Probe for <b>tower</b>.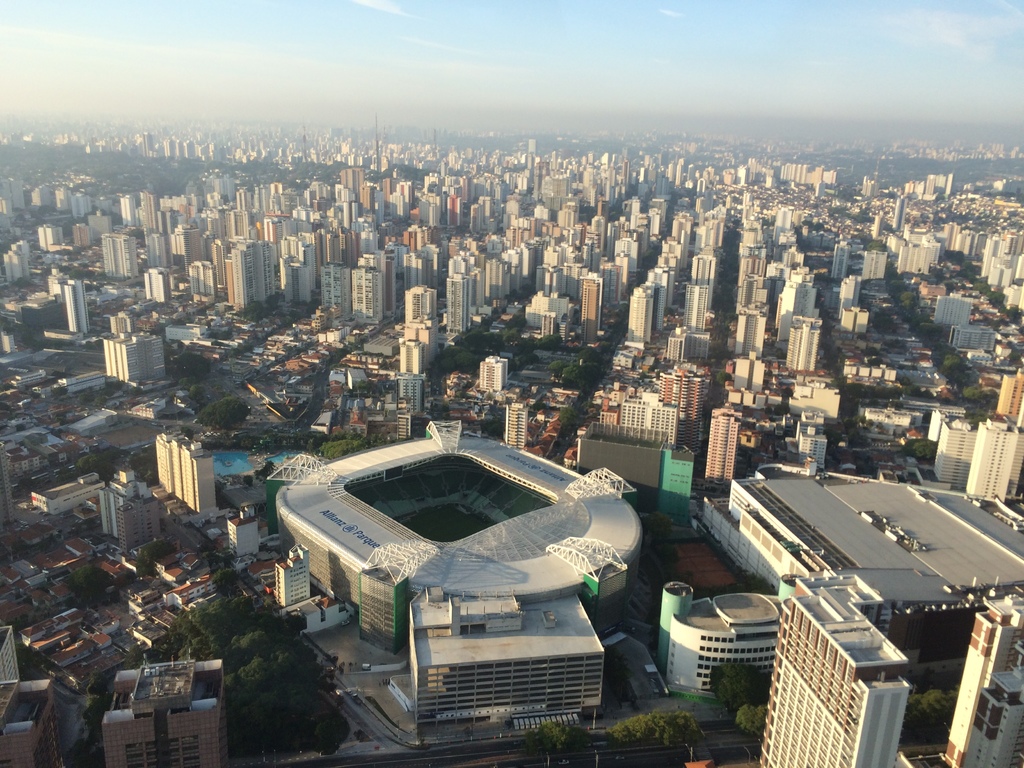
Probe result: (x1=707, y1=405, x2=735, y2=479).
